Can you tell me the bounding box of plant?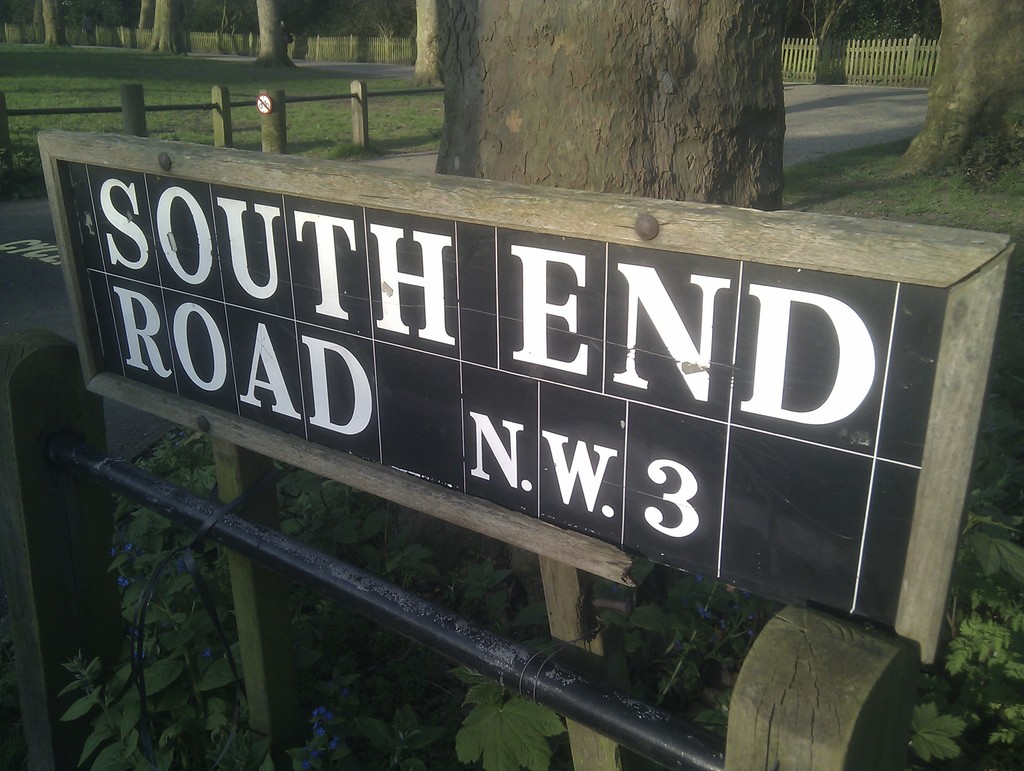
crop(769, 130, 1023, 241).
